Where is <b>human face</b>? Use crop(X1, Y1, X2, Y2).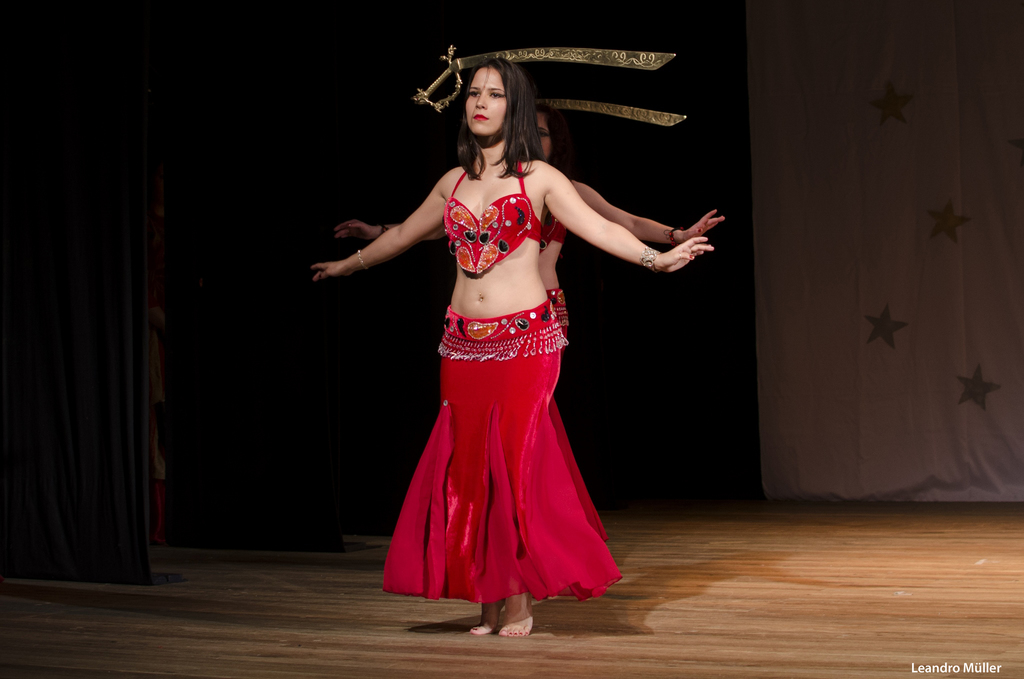
crop(467, 66, 507, 130).
